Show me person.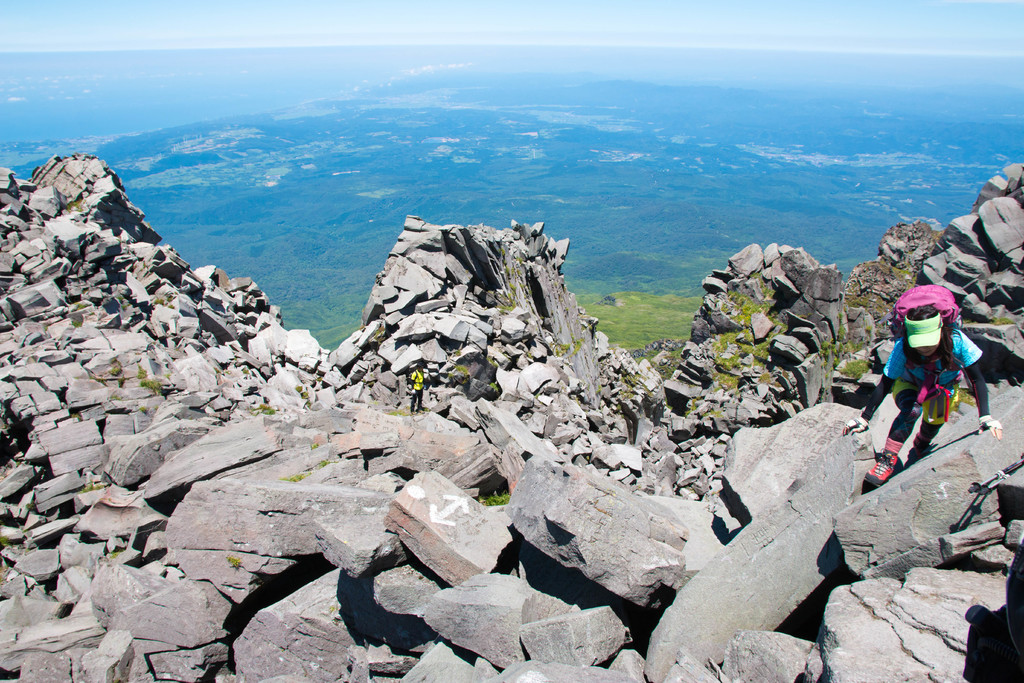
person is here: select_region(405, 357, 429, 413).
